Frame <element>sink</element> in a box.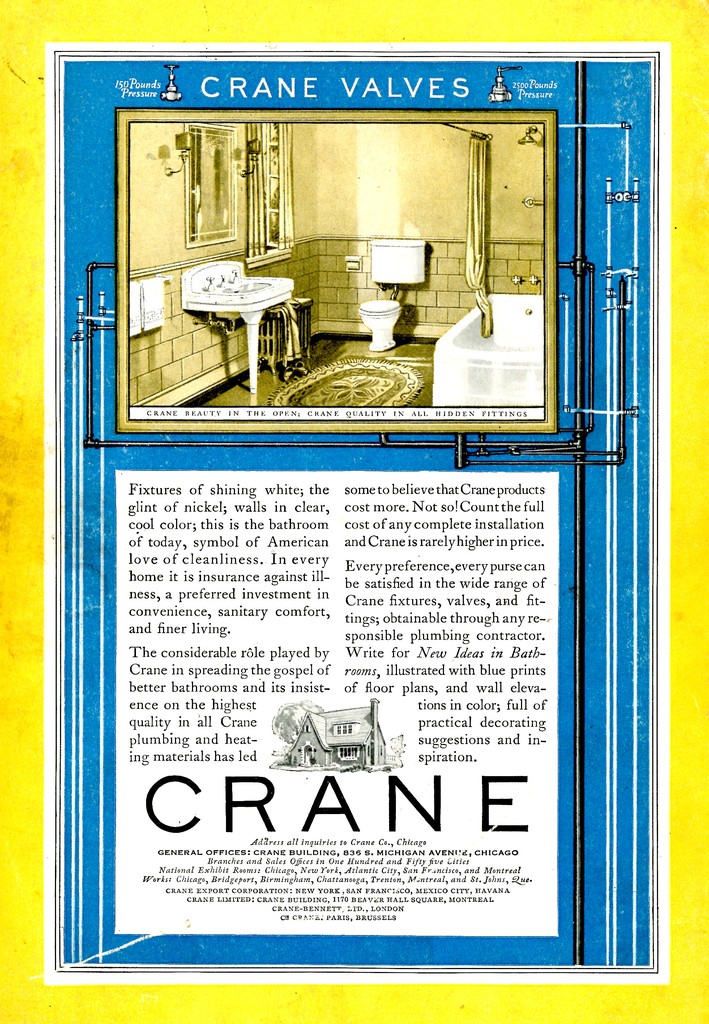
[x1=177, y1=260, x2=296, y2=316].
